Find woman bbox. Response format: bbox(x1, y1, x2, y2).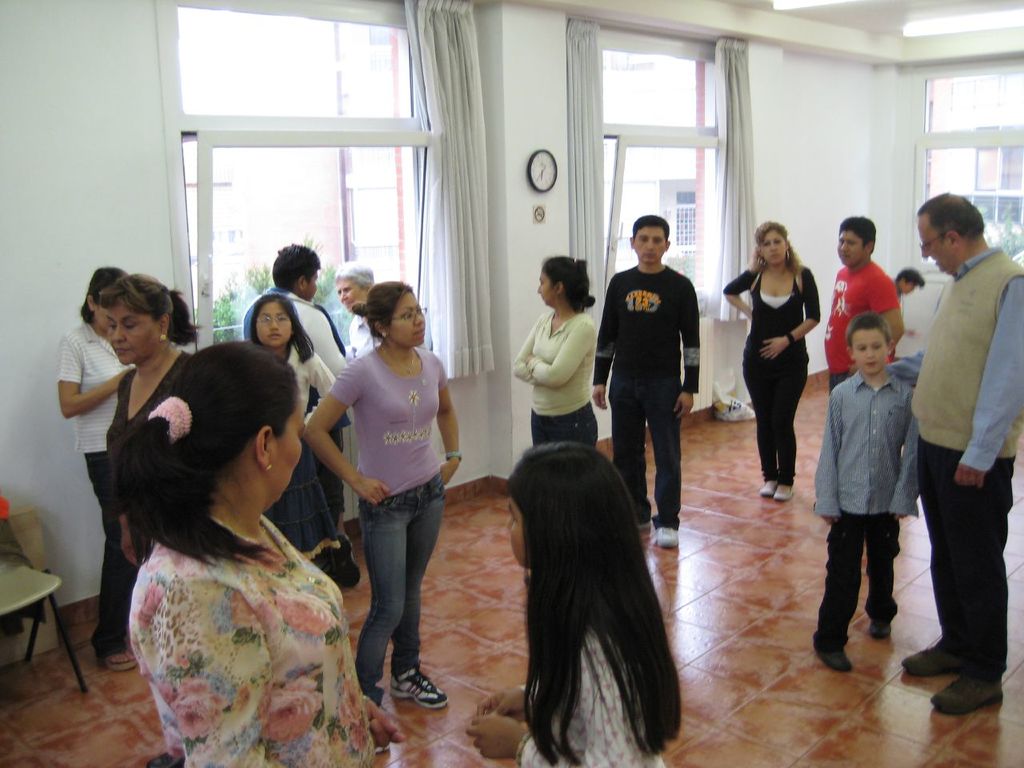
bbox(301, 277, 466, 714).
